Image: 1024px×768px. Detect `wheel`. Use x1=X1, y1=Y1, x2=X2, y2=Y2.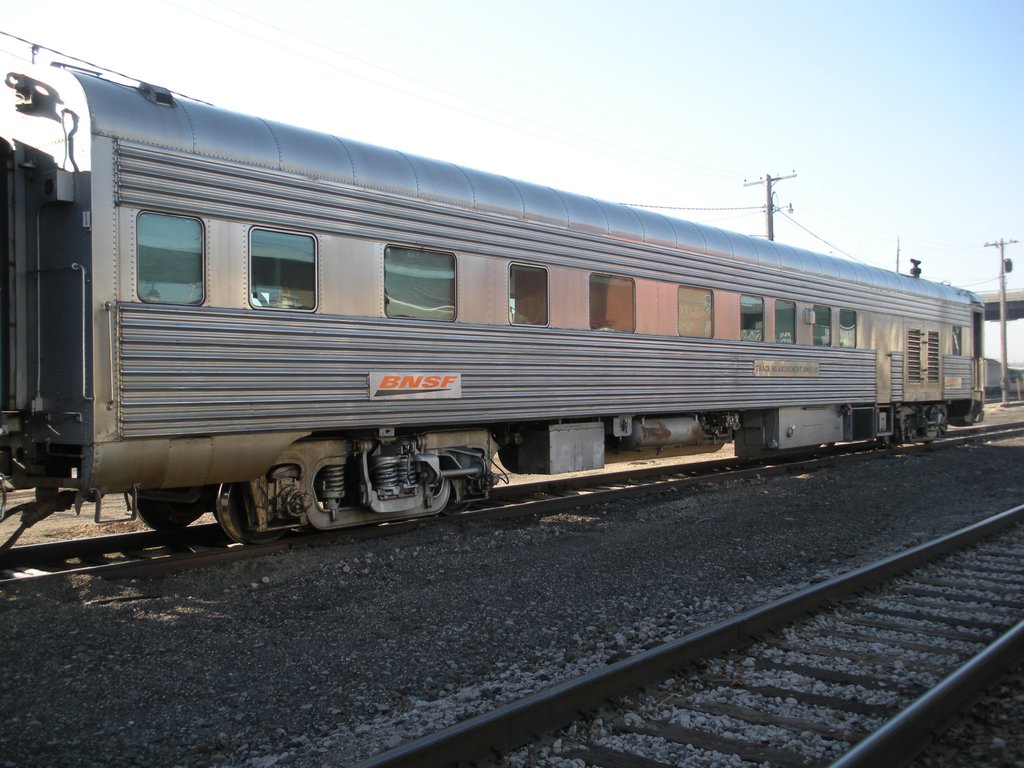
x1=442, y1=497, x2=472, y2=518.
